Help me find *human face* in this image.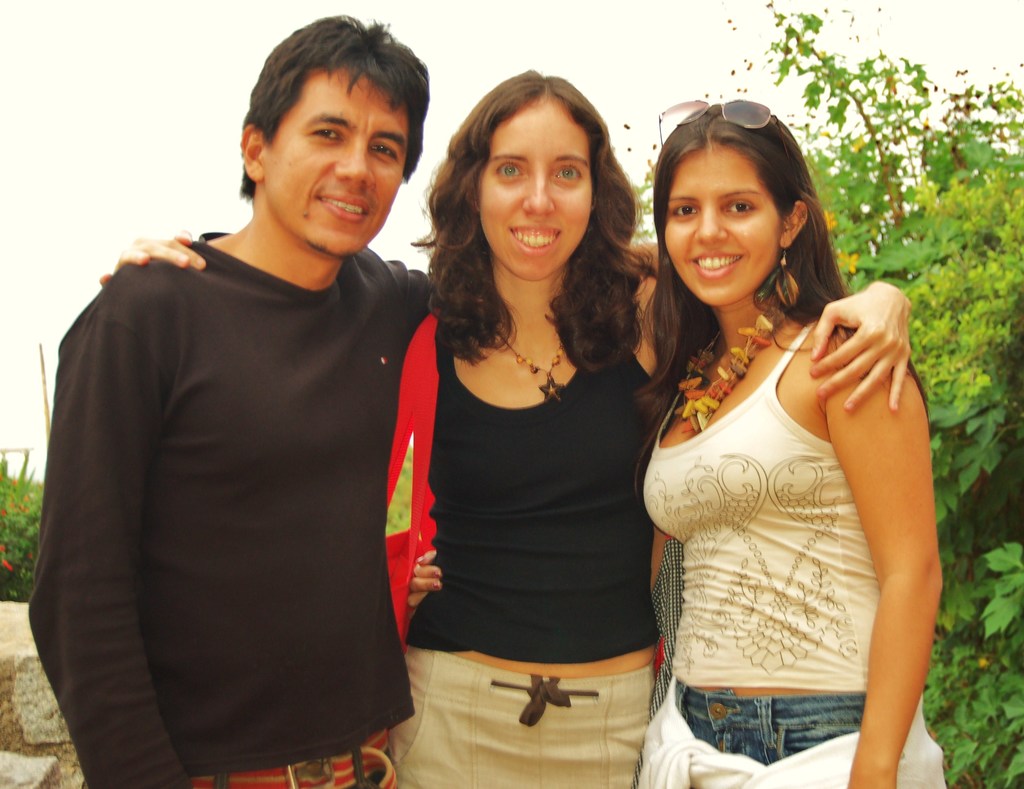
Found it: <bbox>477, 96, 595, 283</bbox>.
